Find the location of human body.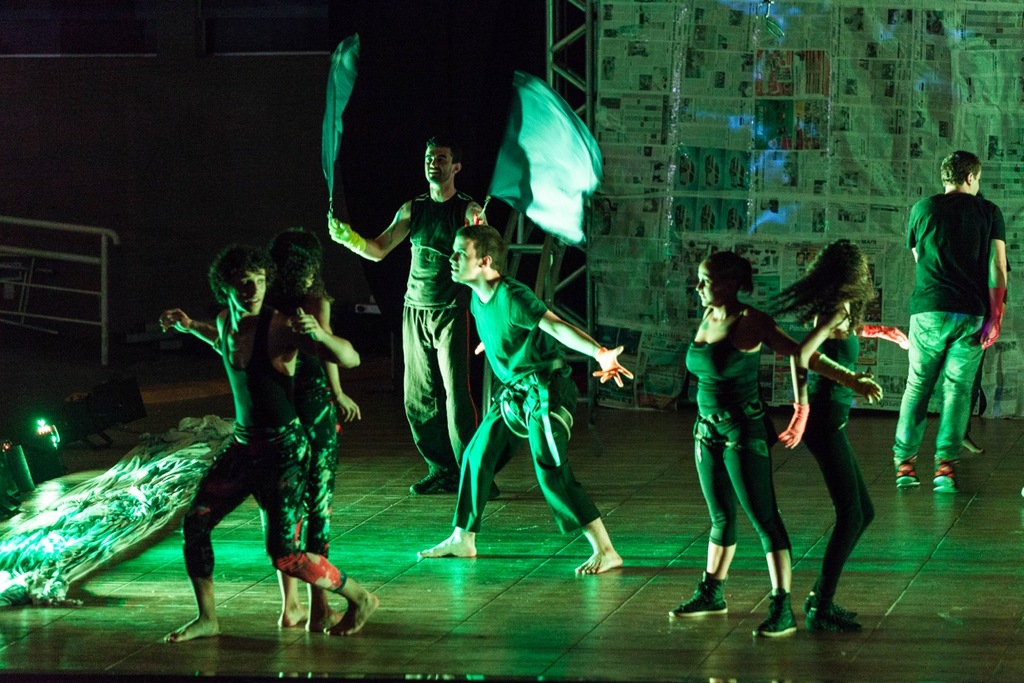
Location: 419, 216, 636, 584.
